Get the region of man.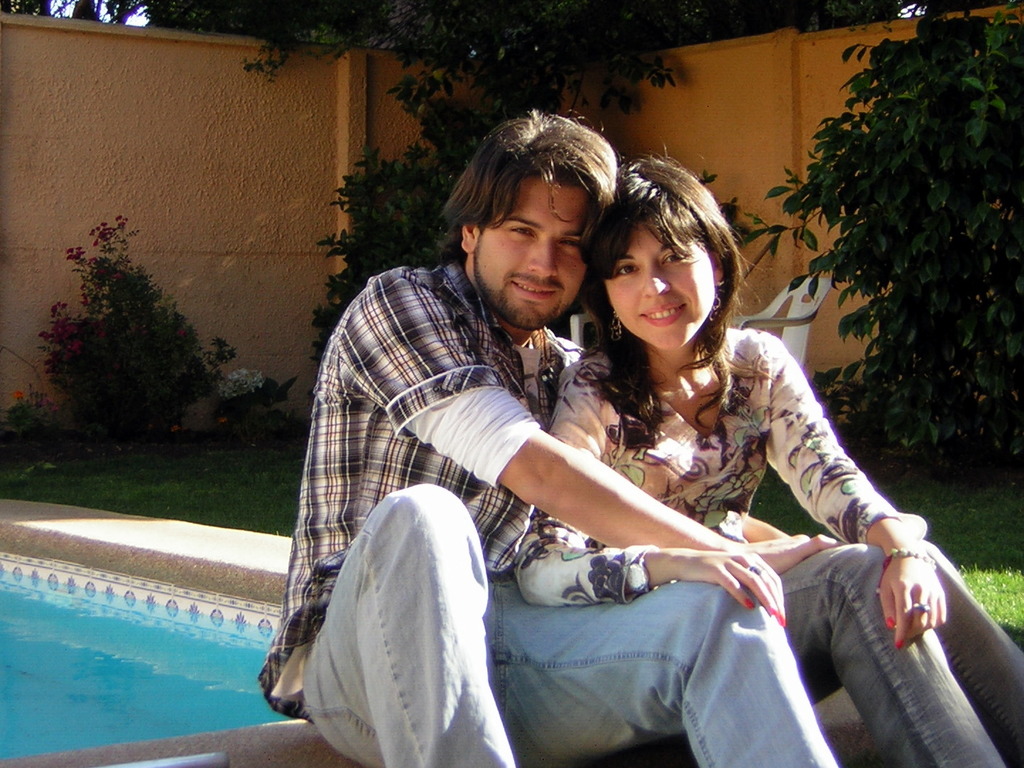
region(258, 108, 1001, 767).
